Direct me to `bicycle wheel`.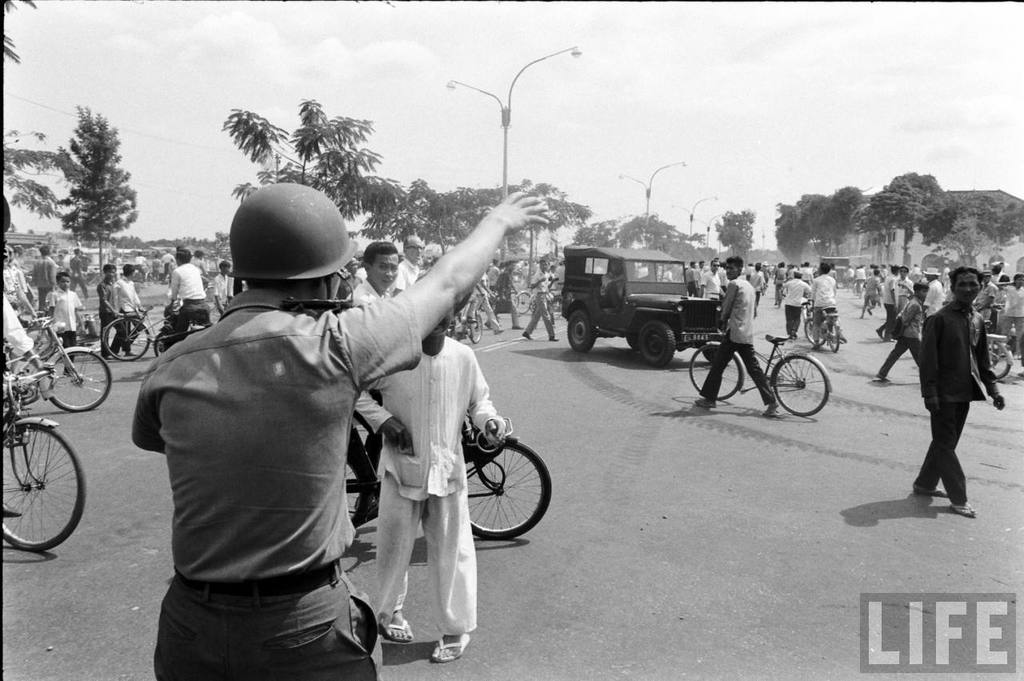
Direction: (336, 454, 377, 529).
